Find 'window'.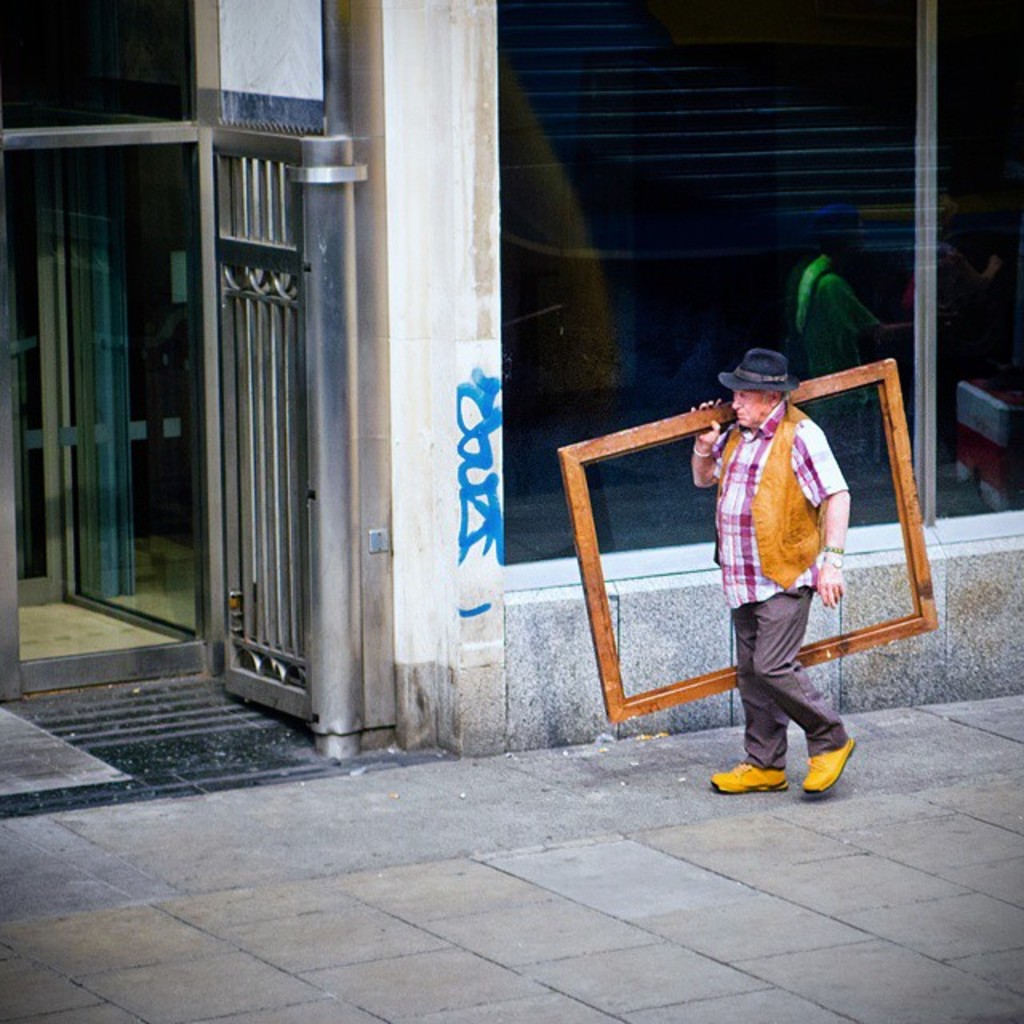
pyautogui.locateOnScreen(499, 0, 928, 589).
